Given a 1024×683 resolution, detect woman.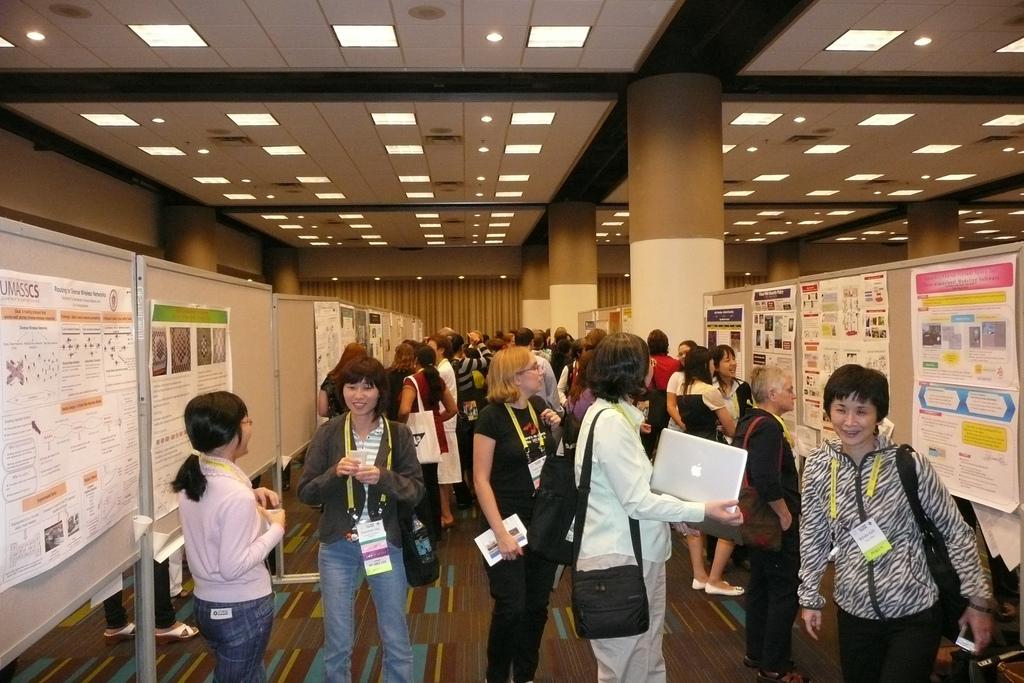
Rect(168, 390, 283, 682).
